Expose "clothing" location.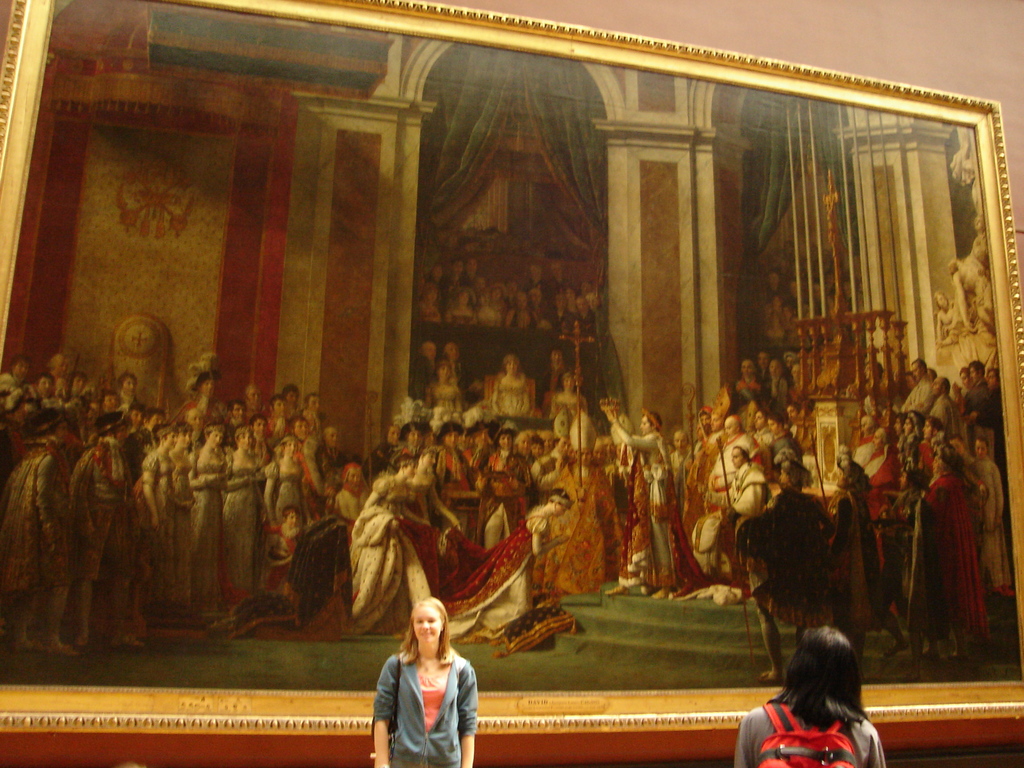
Exposed at bbox=[375, 641, 482, 756].
